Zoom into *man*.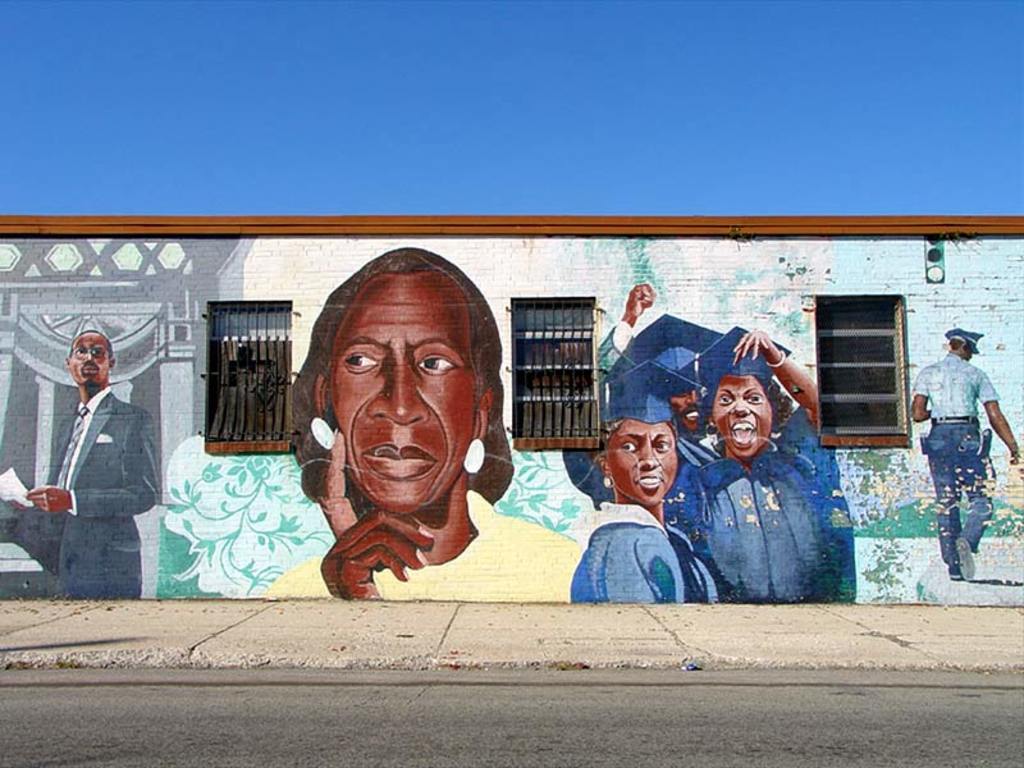
Zoom target: l=9, t=328, r=168, b=599.
